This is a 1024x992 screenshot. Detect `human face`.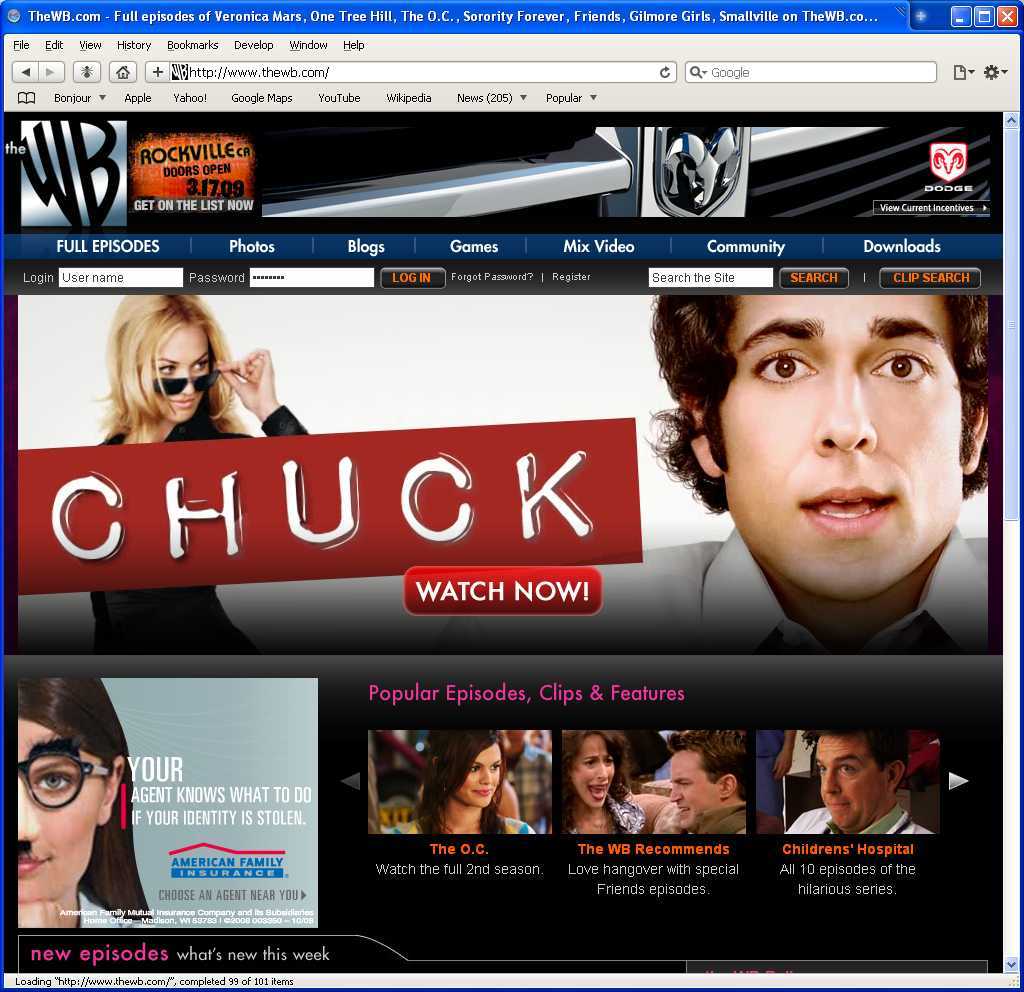
bbox=(702, 291, 965, 600).
